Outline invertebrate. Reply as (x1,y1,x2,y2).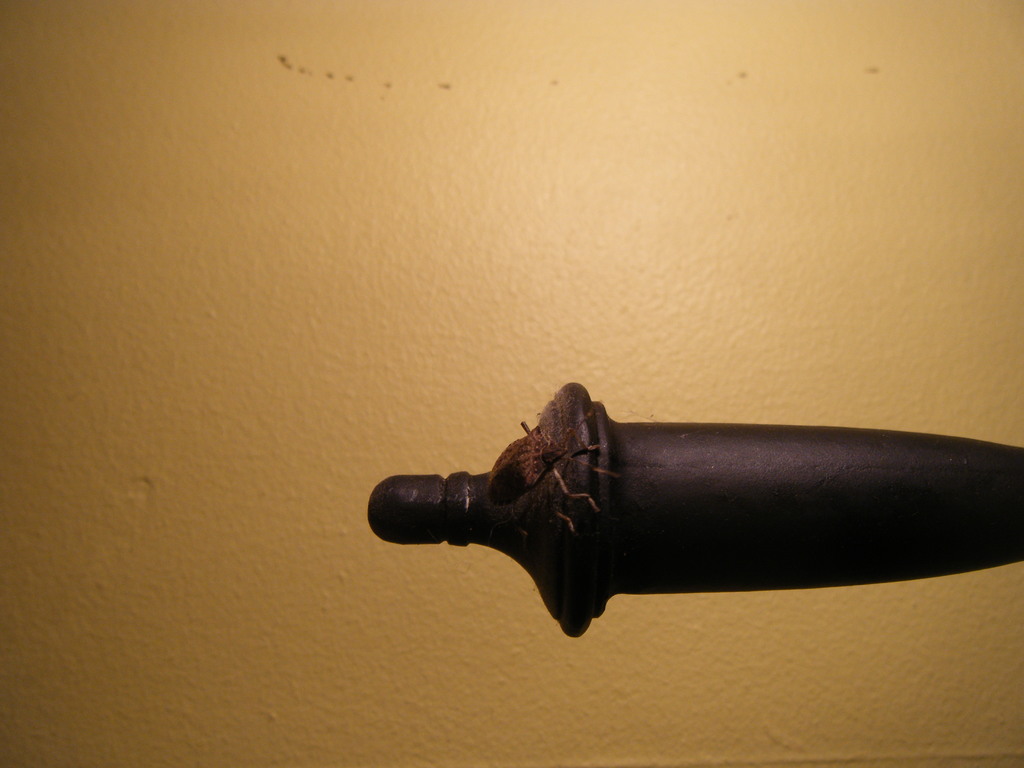
(490,424,619,548).
